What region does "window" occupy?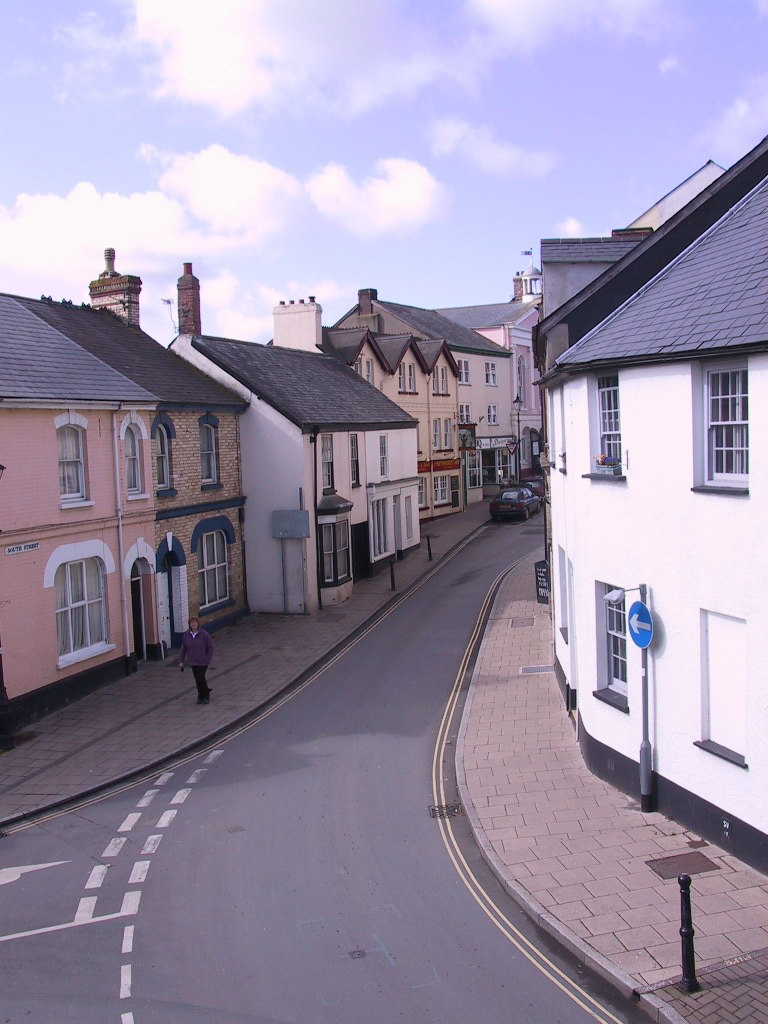
box(316, 513, 358, 579).
